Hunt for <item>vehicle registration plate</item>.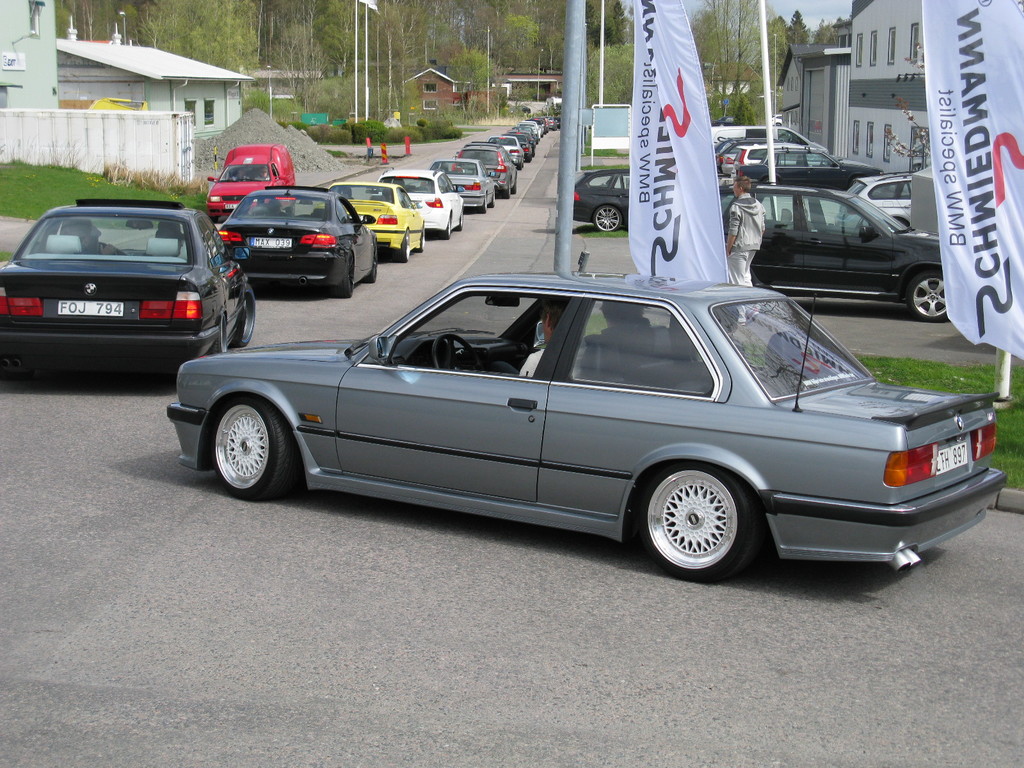
Hunted down at [left=251, top=233, right=294, bottom=252].
